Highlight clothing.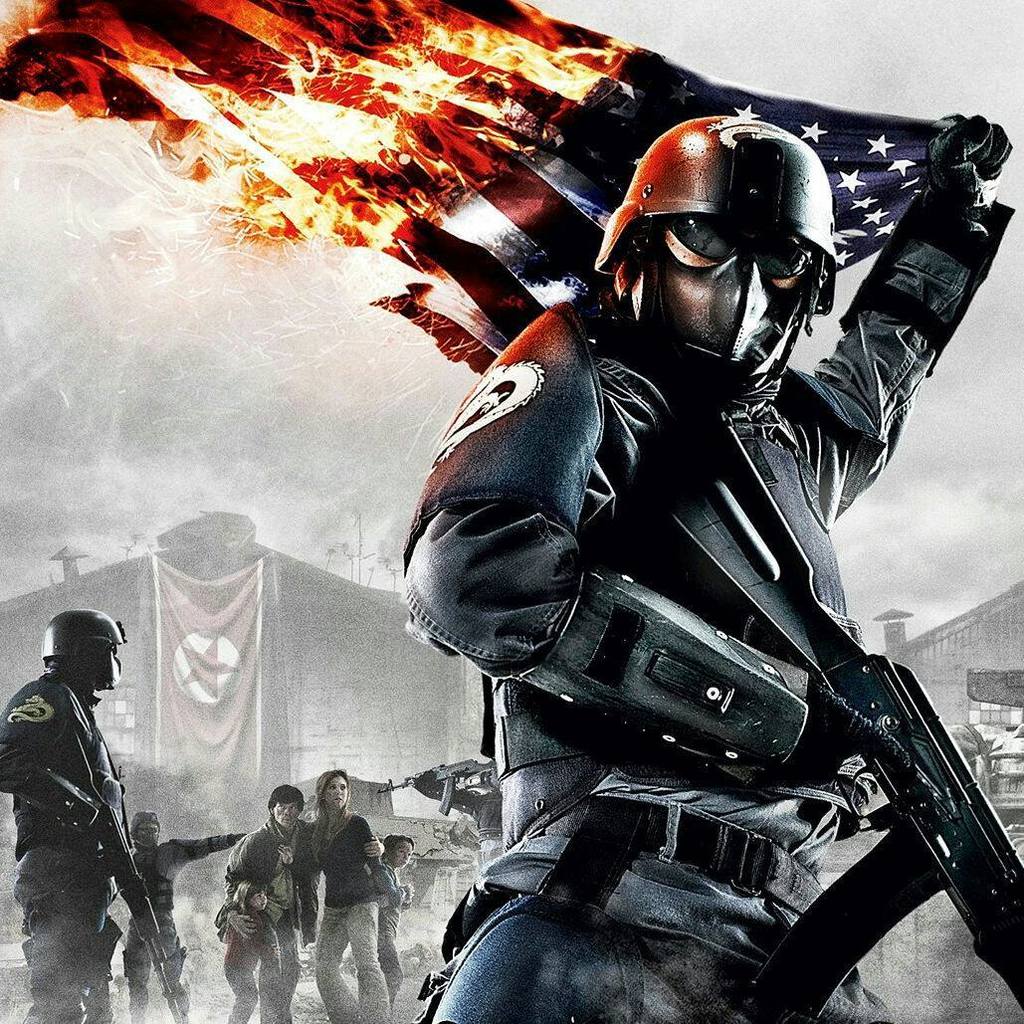
Highlighted region: [left=0, top=671, right=125, bottom=1023].
